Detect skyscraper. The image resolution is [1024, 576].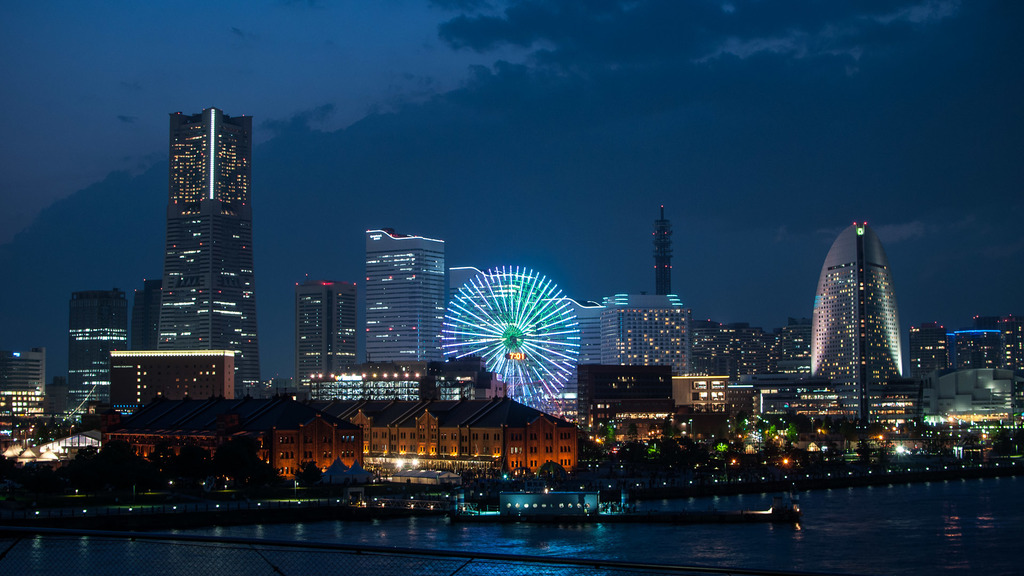
(left=696, top=318, right=813, bottom=368).
